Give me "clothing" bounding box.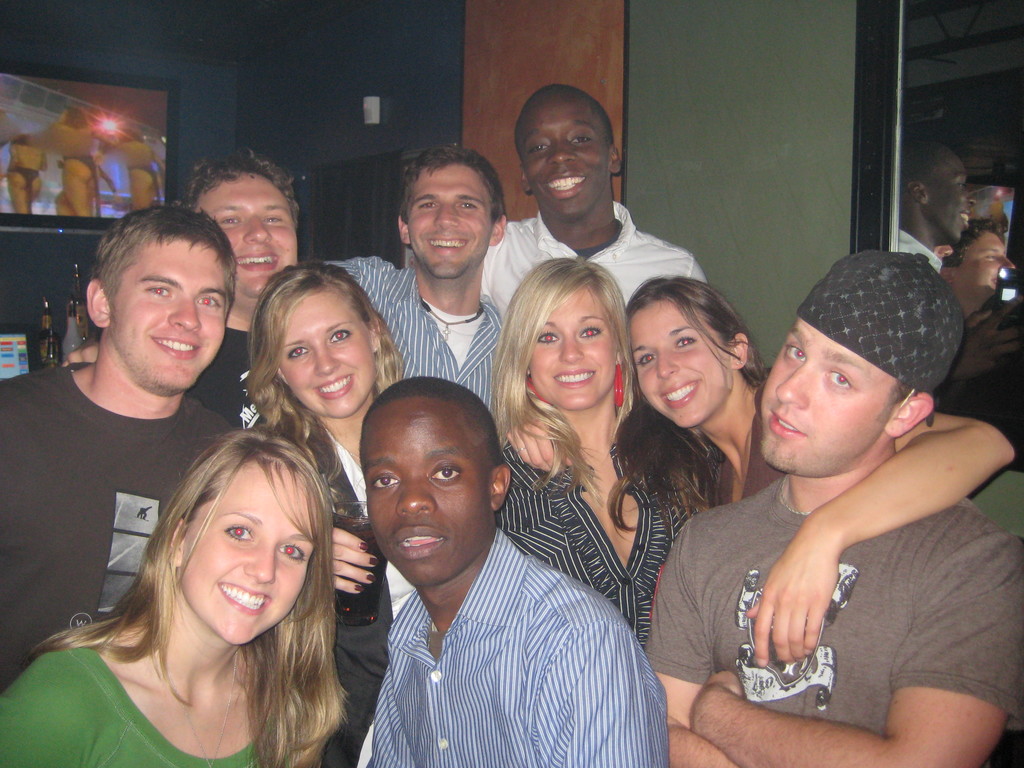
0/357/227/706.
